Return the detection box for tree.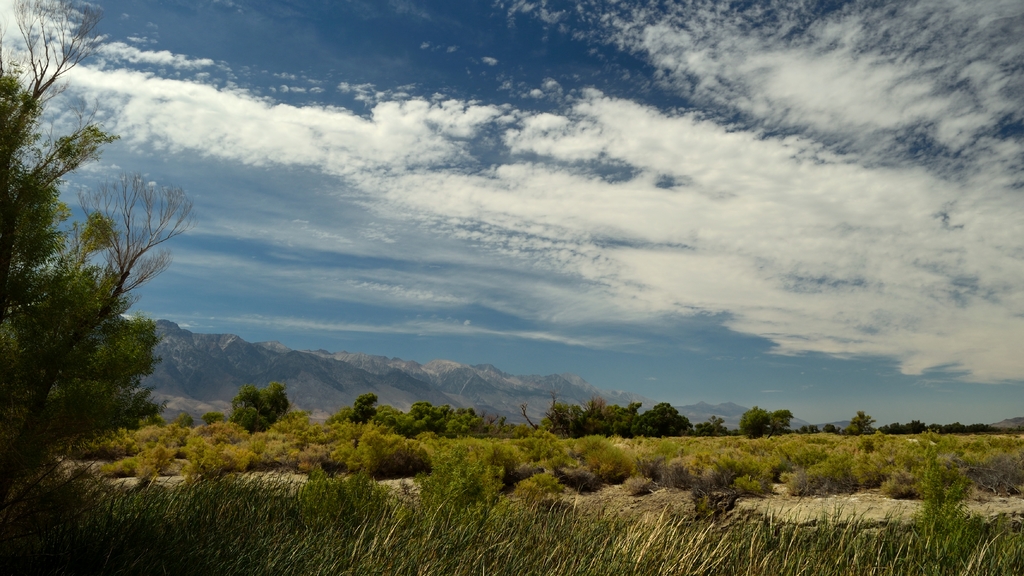
{"left": 68, "top": 163, "right": 200, "bottom": 316}.
